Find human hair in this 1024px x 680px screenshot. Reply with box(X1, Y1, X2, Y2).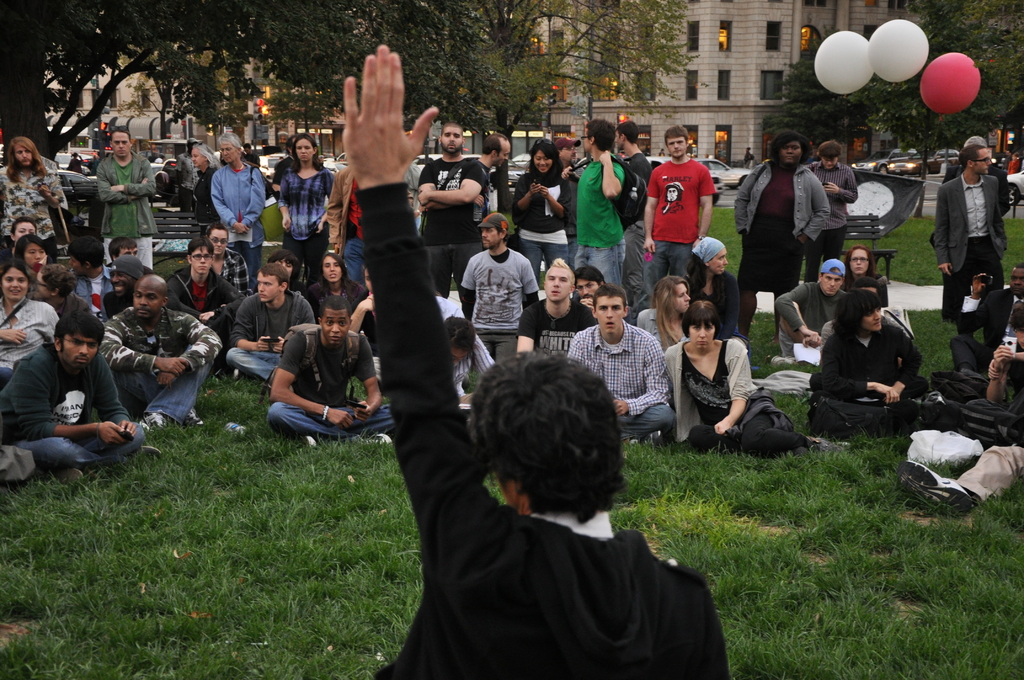
box(1011, 303, 1023, 332).
